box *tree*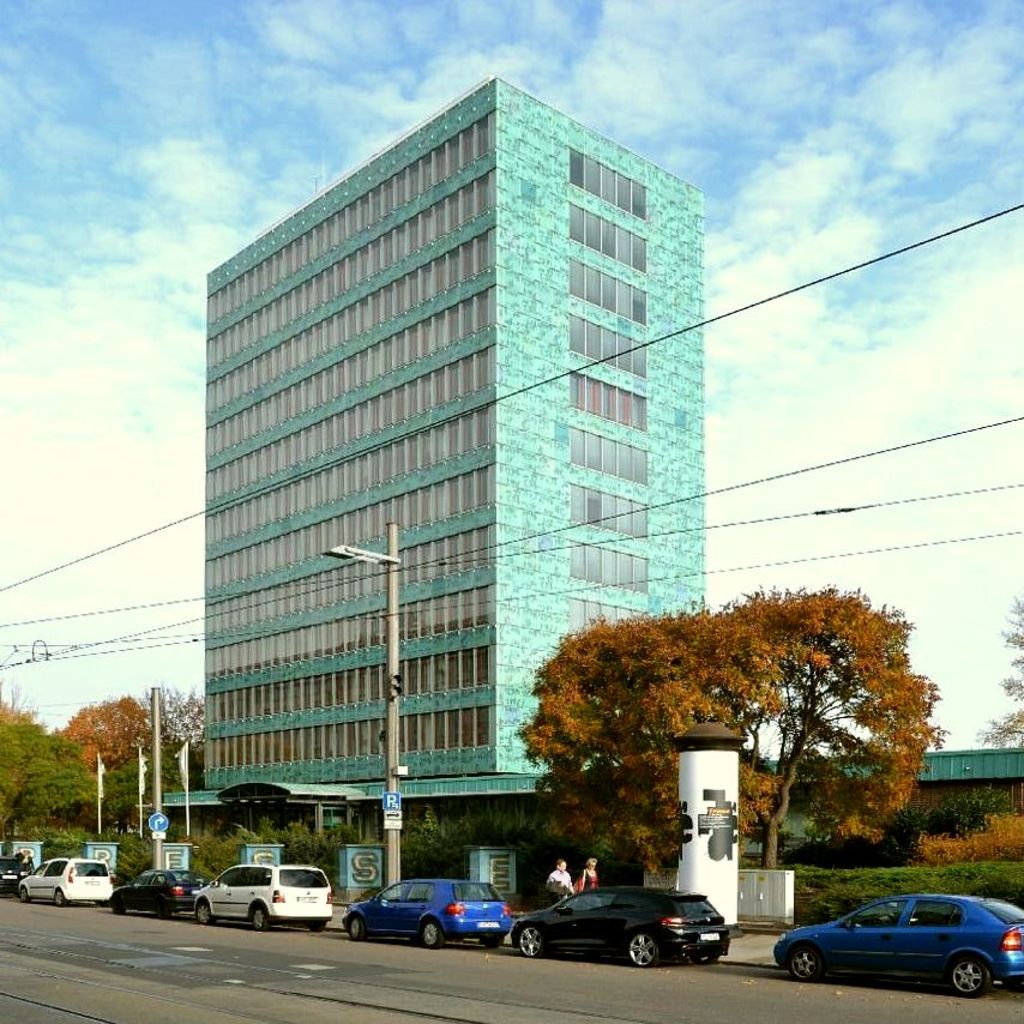
region(97, 751, 176, 821)
